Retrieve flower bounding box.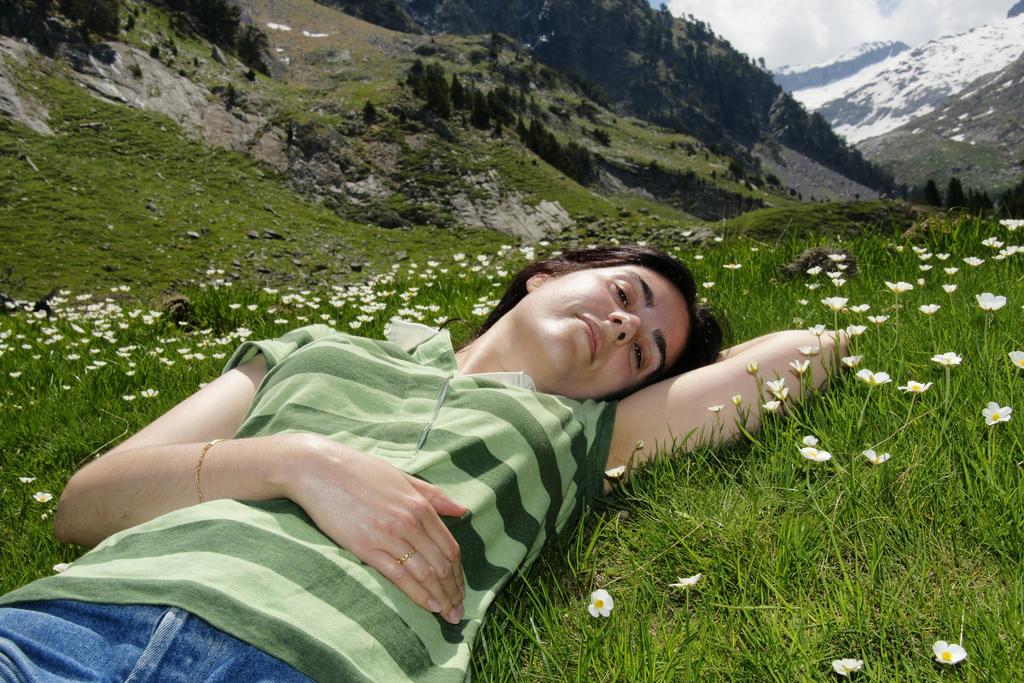
Bounding box: Rect(897, 381, 934, 402).
